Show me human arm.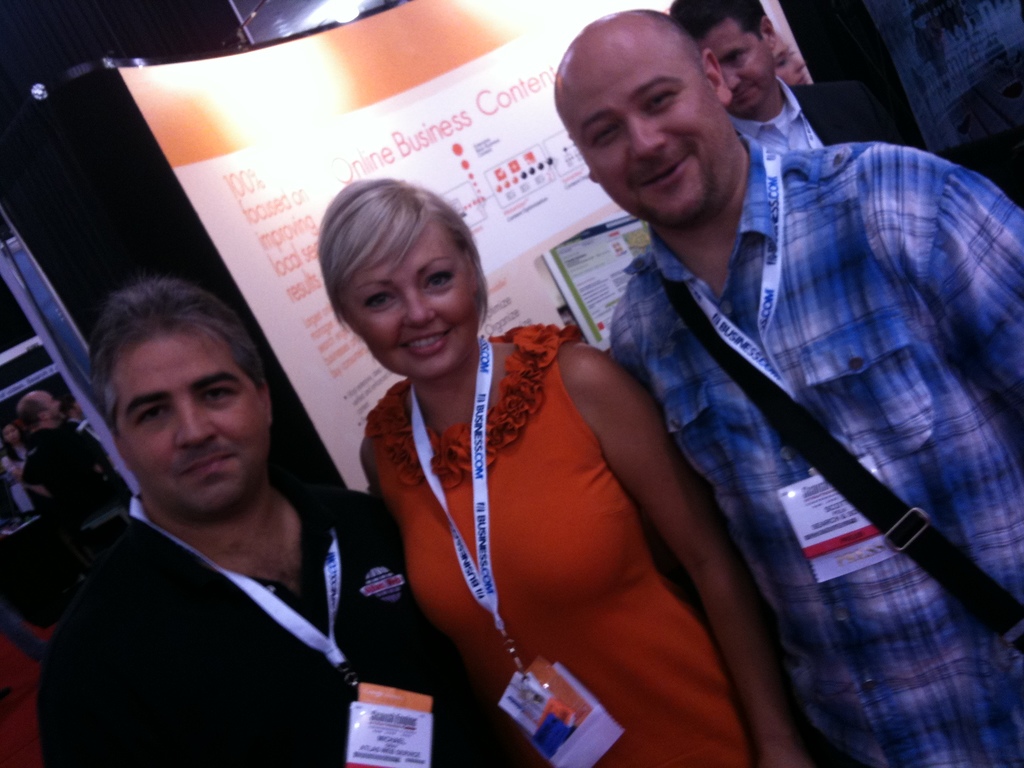
human arm is here: box(563, 338, 820, 767).
